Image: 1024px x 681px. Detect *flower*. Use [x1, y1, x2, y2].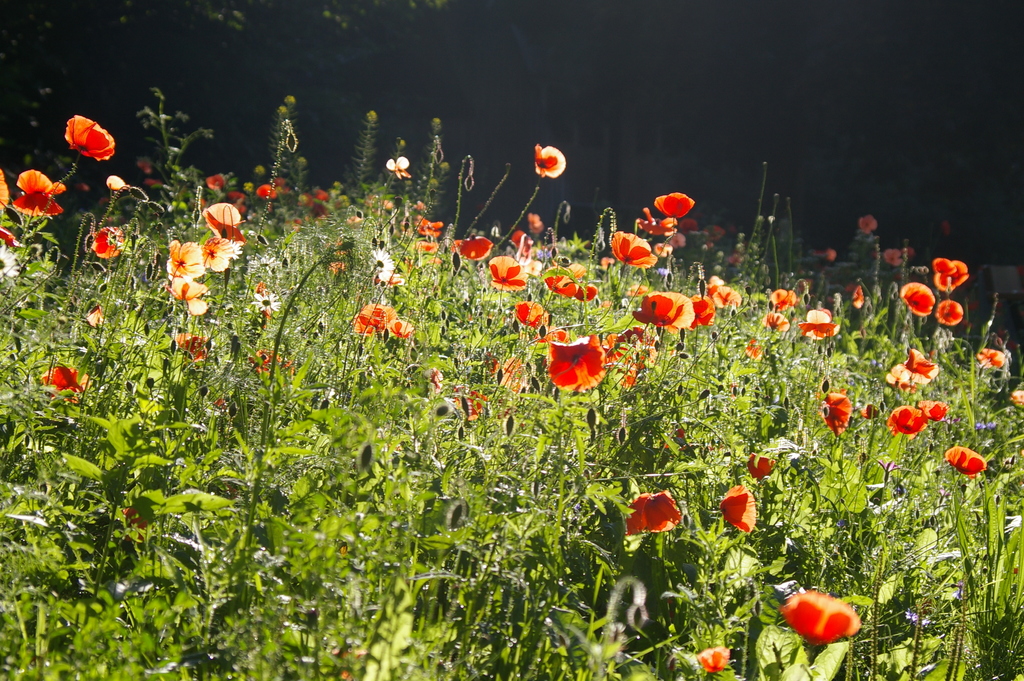
[201, 202, 248, 242].
